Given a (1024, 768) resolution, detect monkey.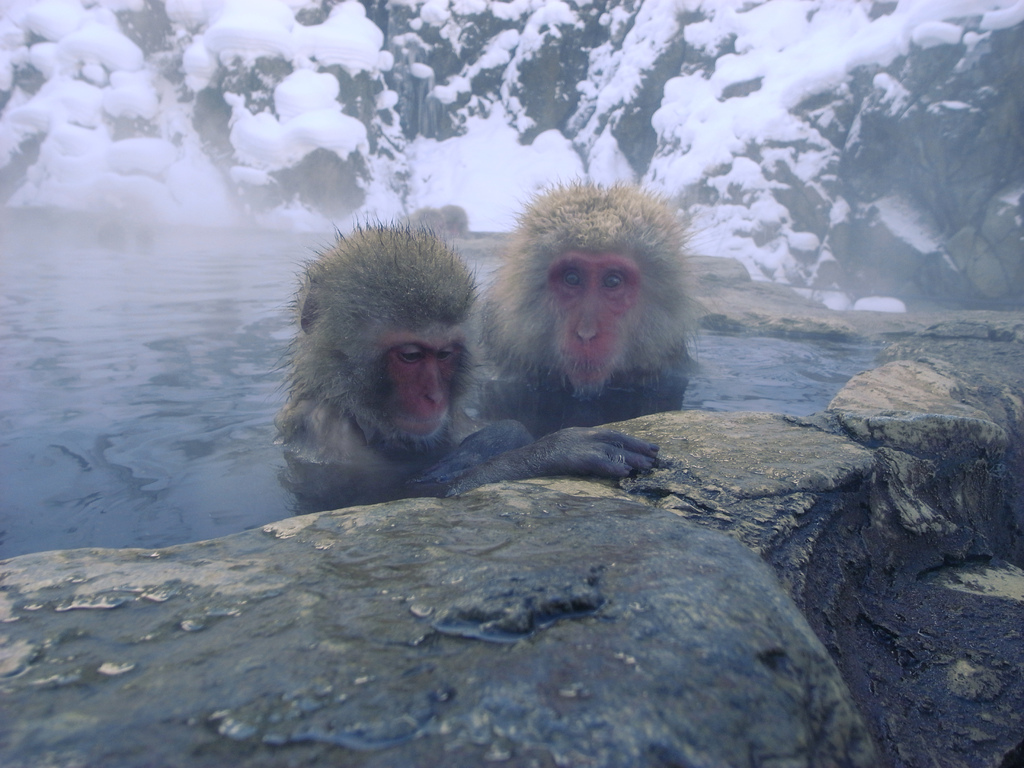
(left=280, top=219, right=665, bottom=518).
